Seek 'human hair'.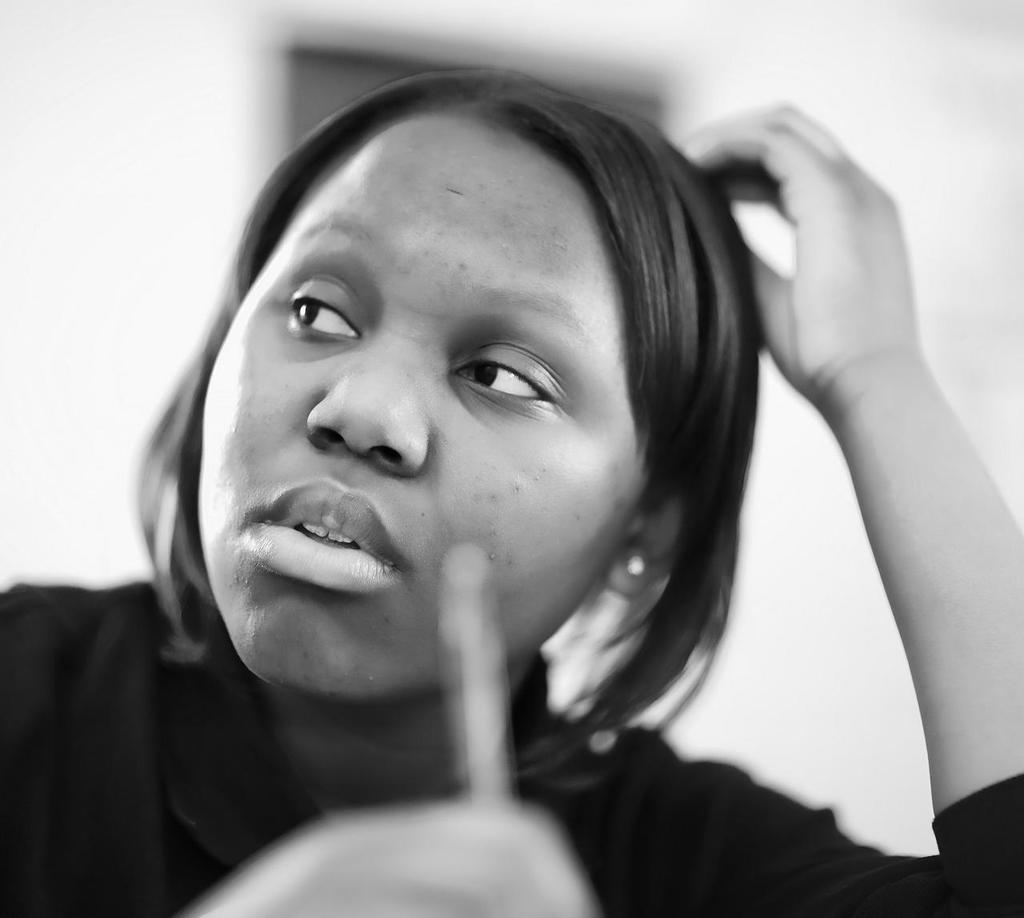
locate(130, 73, 754, 733).
